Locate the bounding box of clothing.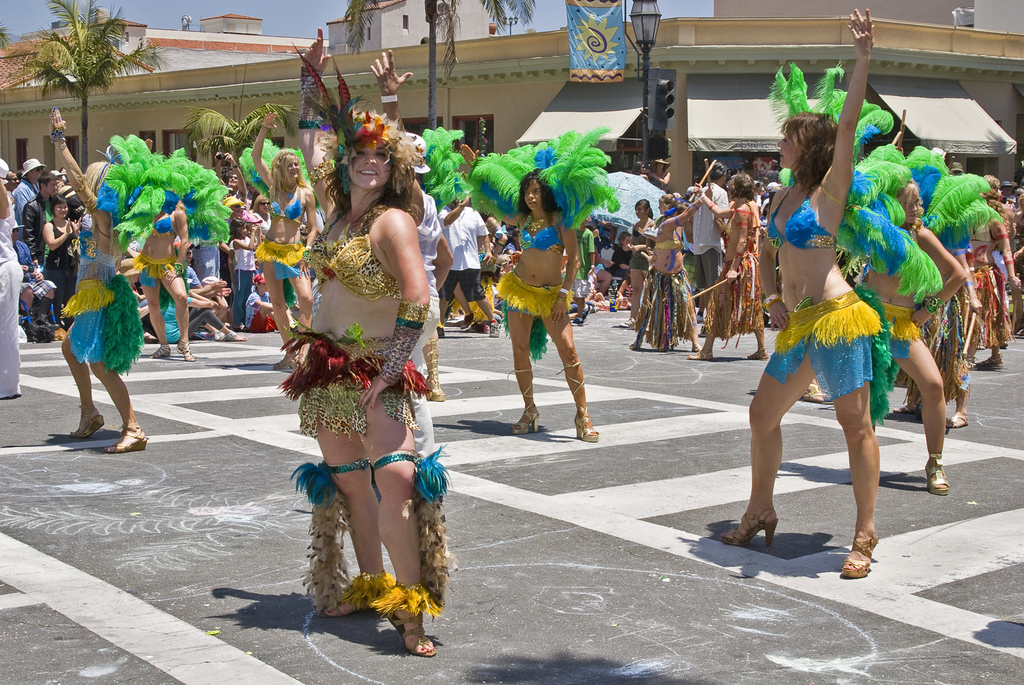
Bounding box: <region>441, 203, 487, 302</region>.
